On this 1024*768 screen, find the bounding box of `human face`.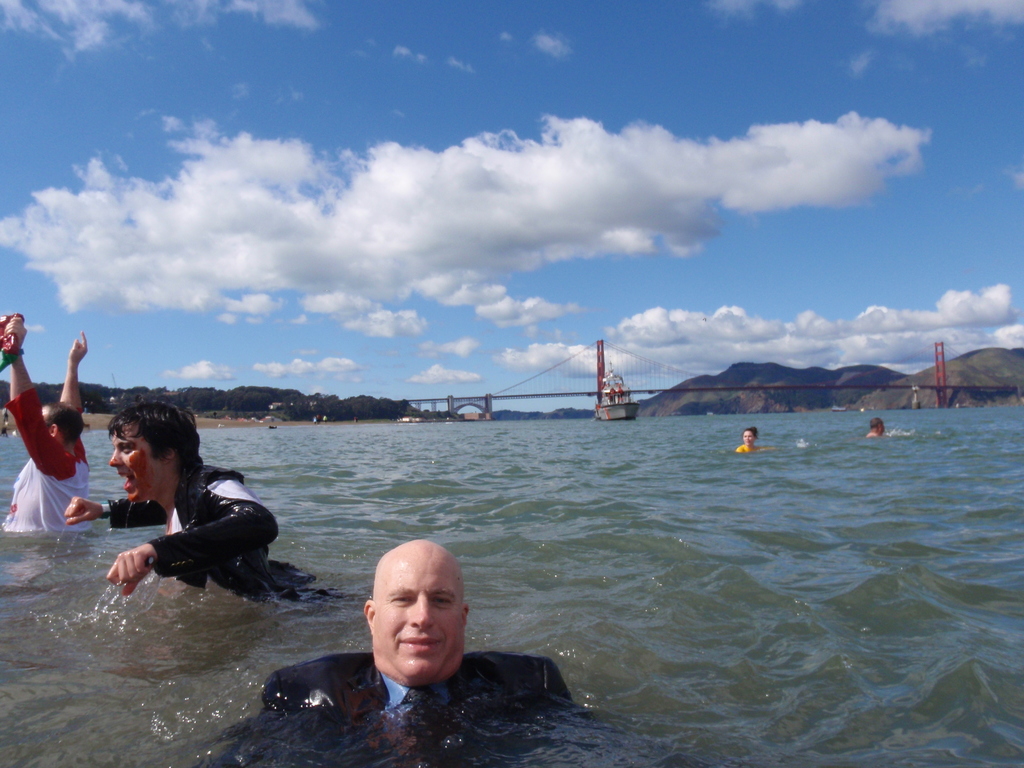
Bounding box: 374/552/465/682.
